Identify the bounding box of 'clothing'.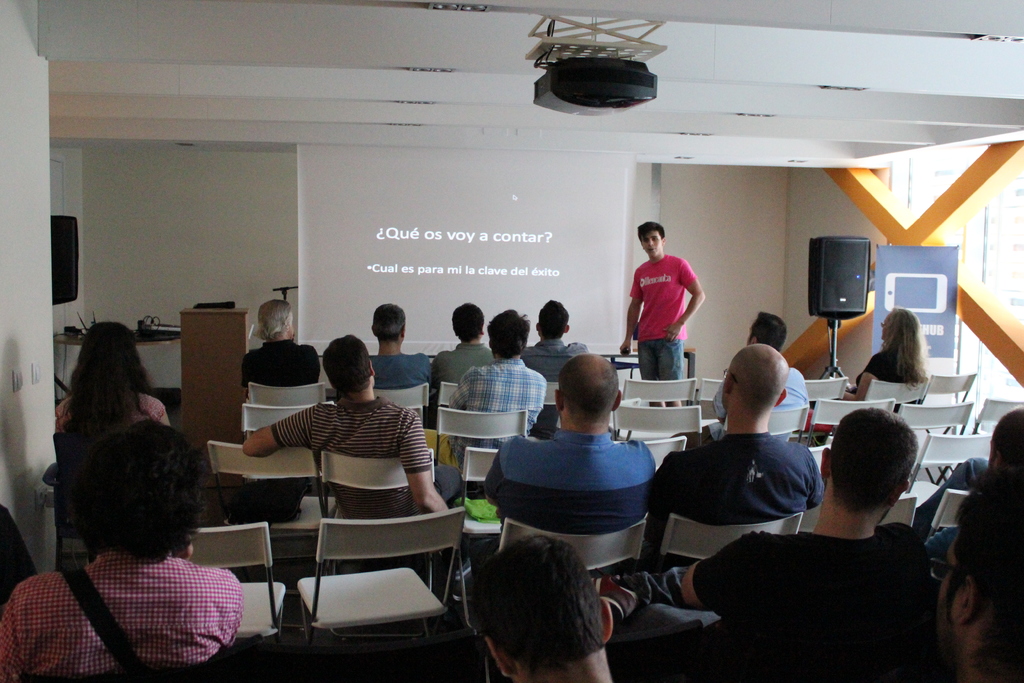
detection(687, 526, 954, 682).
